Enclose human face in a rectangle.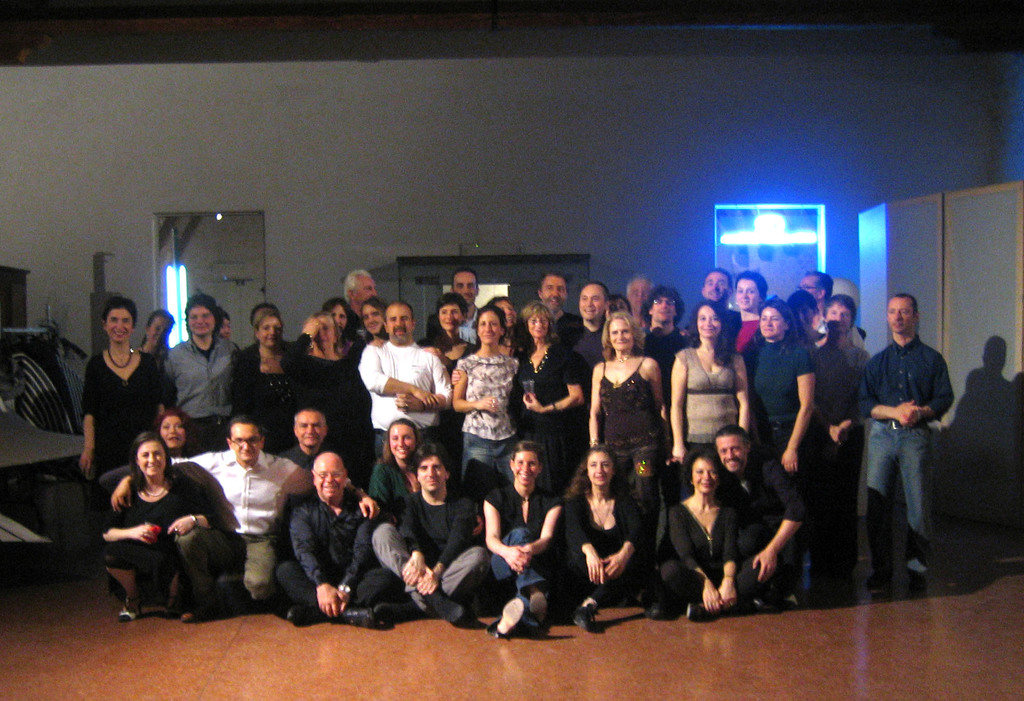
bbox=(259, 316, 284, 344).
